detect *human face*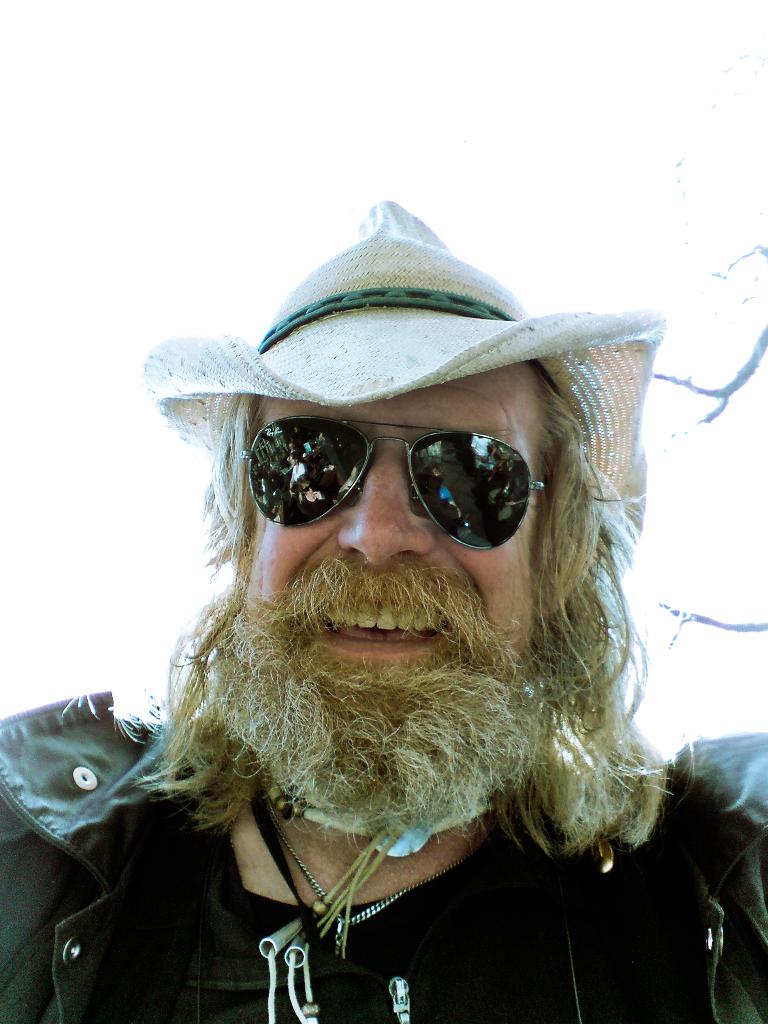
(left=253, top=376, right=533, bottom=676)
